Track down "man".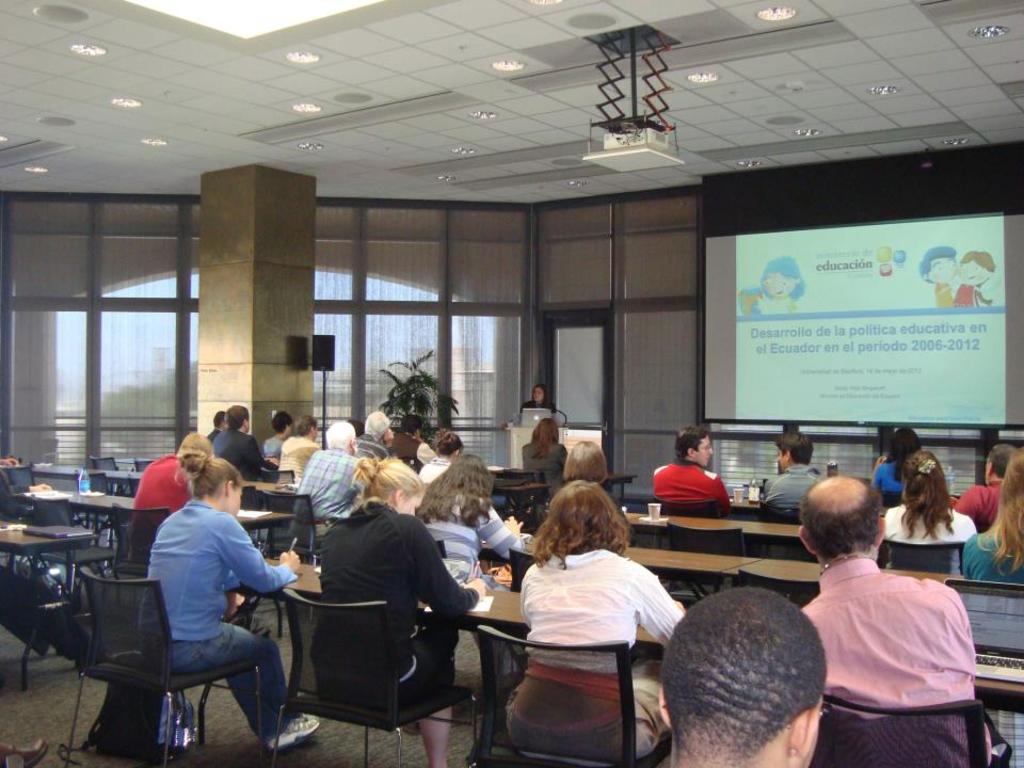
Tracked to region(263, 415, 292, 464).
